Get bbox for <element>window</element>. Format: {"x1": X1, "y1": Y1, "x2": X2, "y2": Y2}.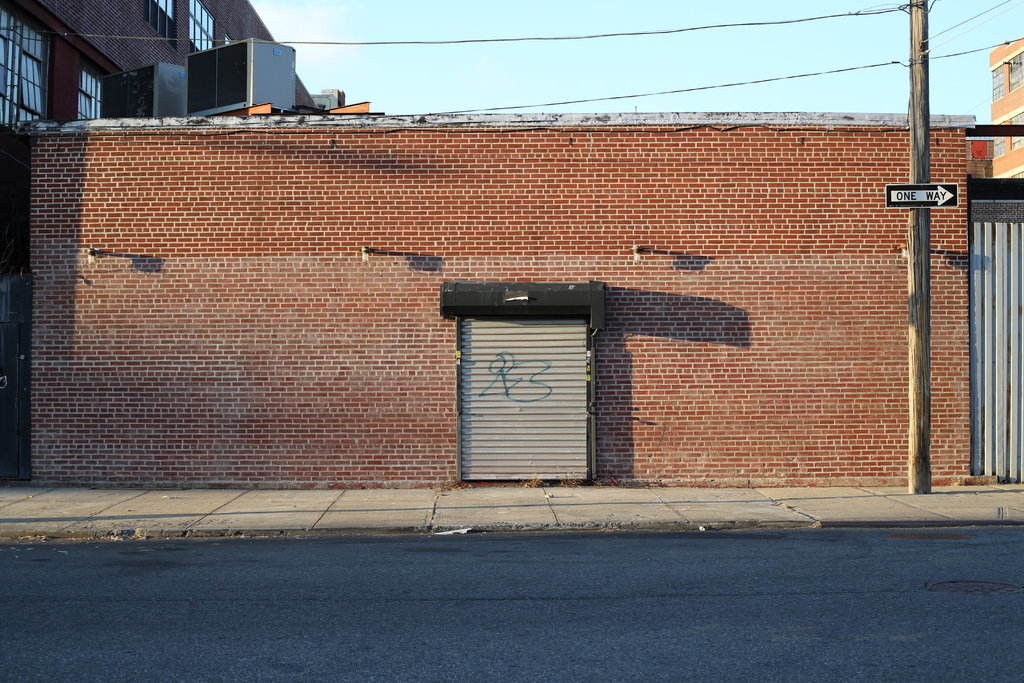
{"x1": 72, "y1": 67, "x2": 105, "y2": 119}.
